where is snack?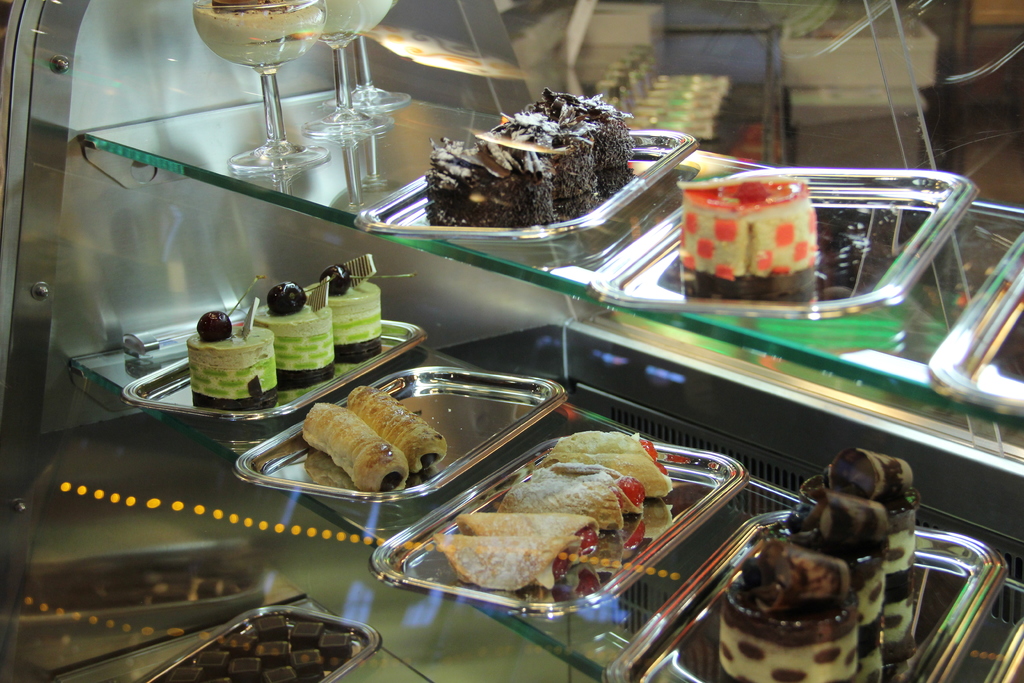
detection(257, 273, 339, 391).
